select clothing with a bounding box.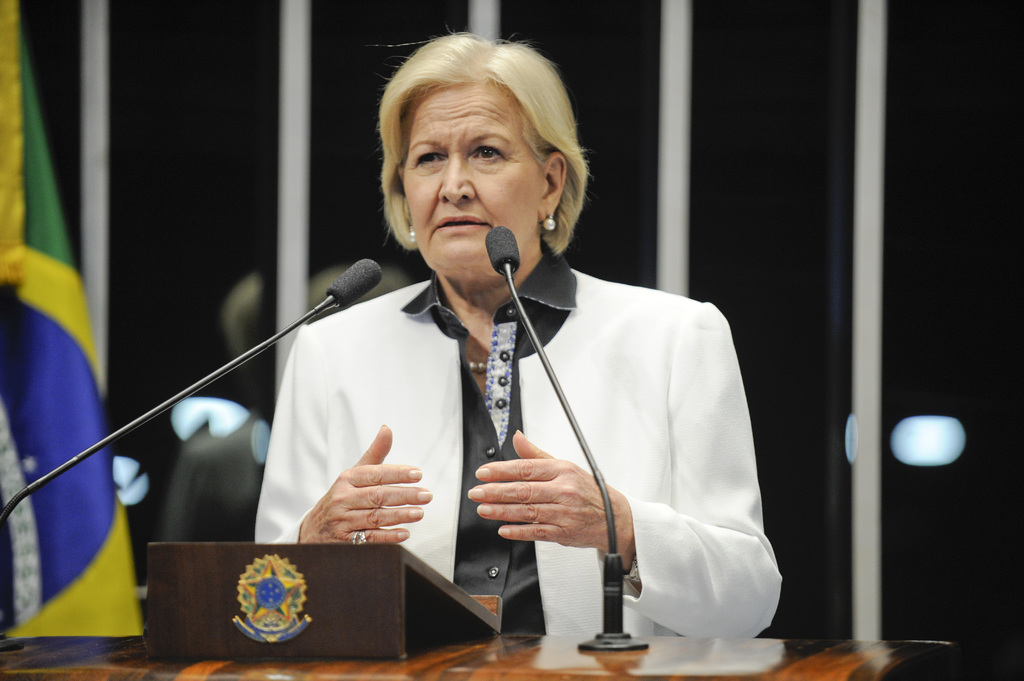
{"left": 259, "top": 237, "right": 783, "bottom": 634}.
